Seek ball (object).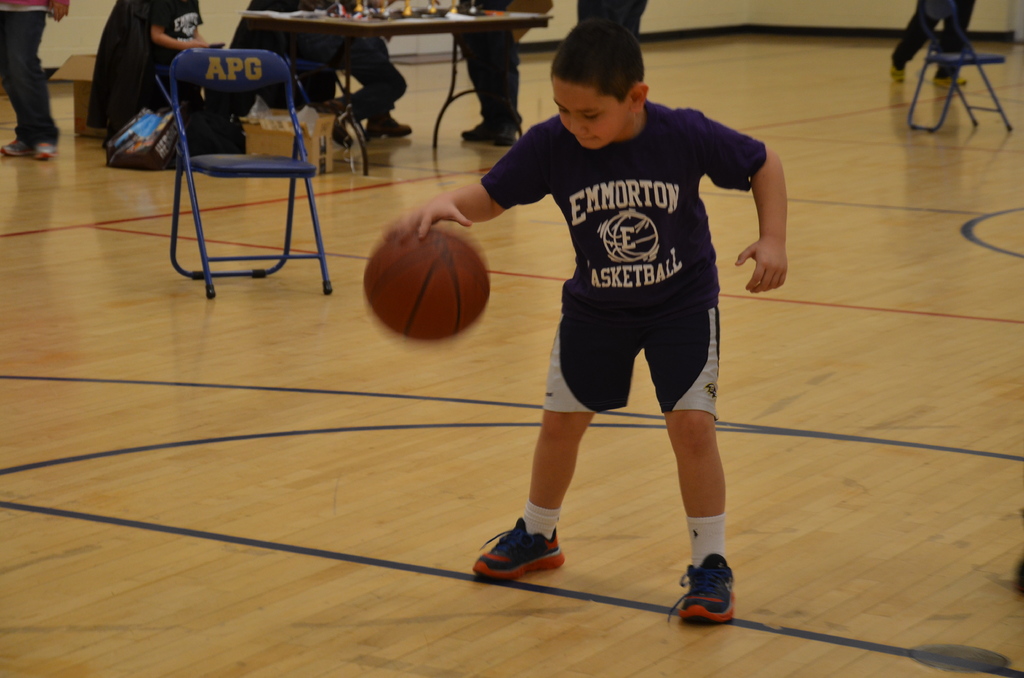
rect(365, 227, 493, 344).
